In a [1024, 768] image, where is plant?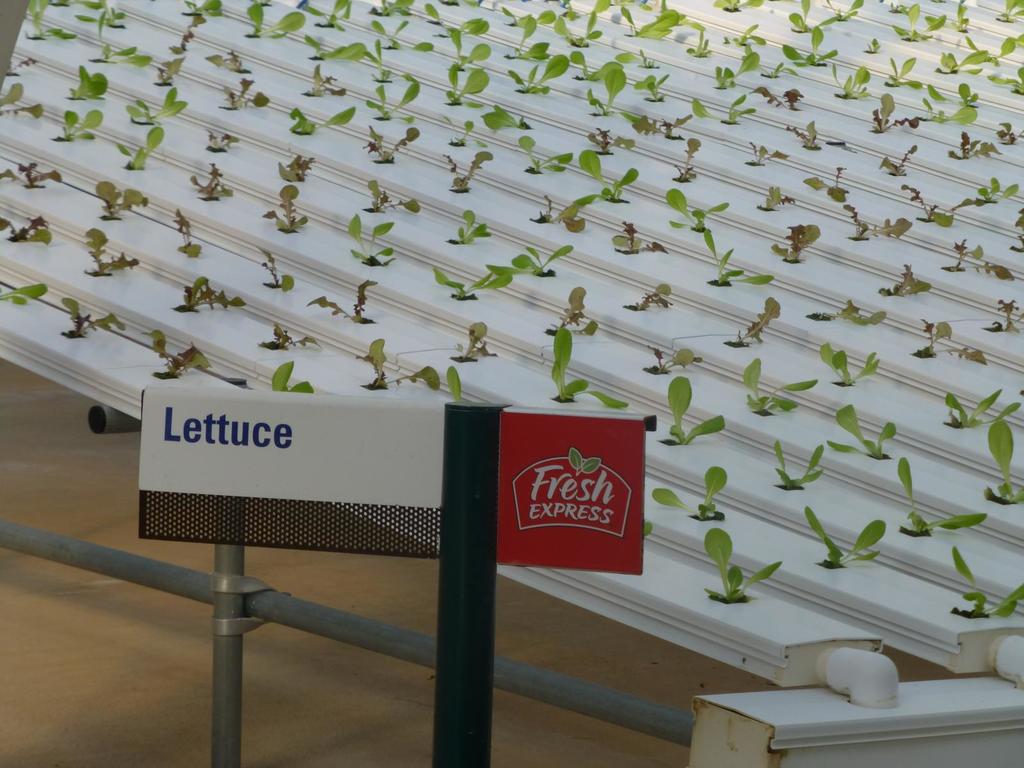
<bbox>924, 319, 988, 364</bbox>.
